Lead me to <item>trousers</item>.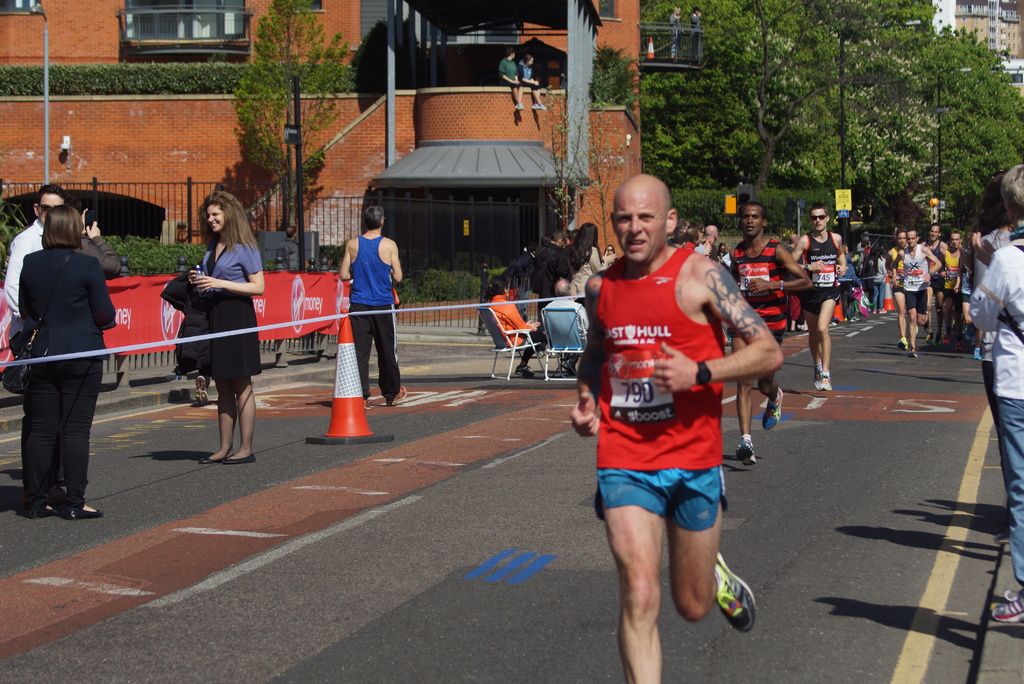
Lead to [21, 334, 106, 507].
